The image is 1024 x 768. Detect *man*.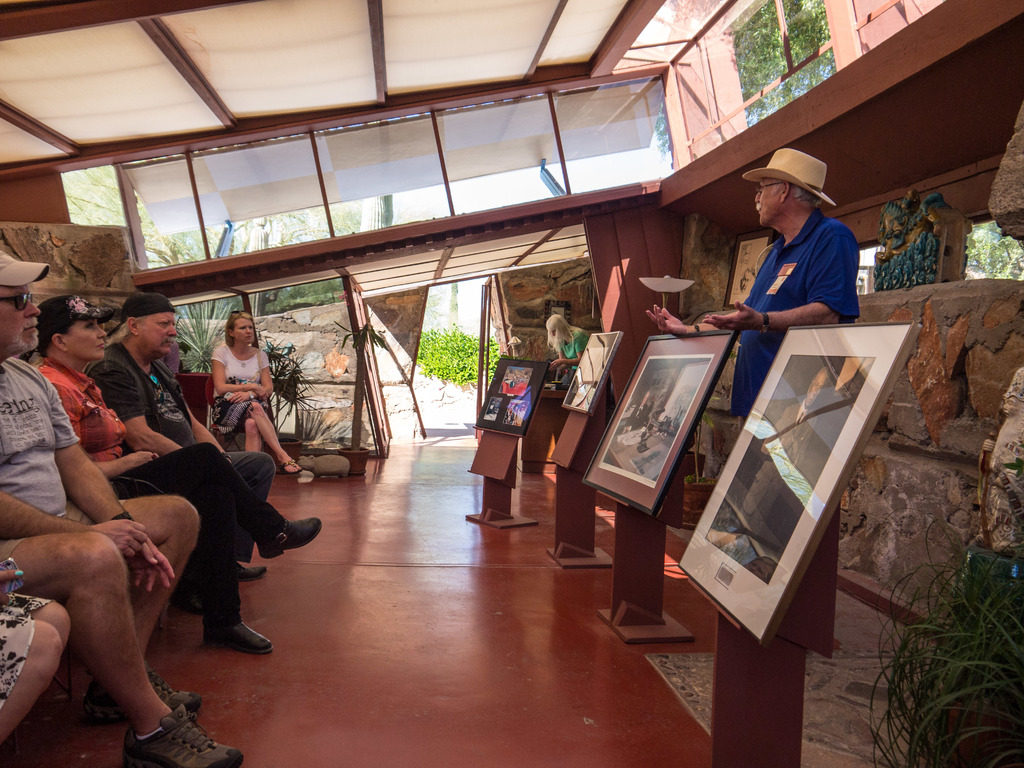
Detection: bbox=(646, 147, 856, 417).
